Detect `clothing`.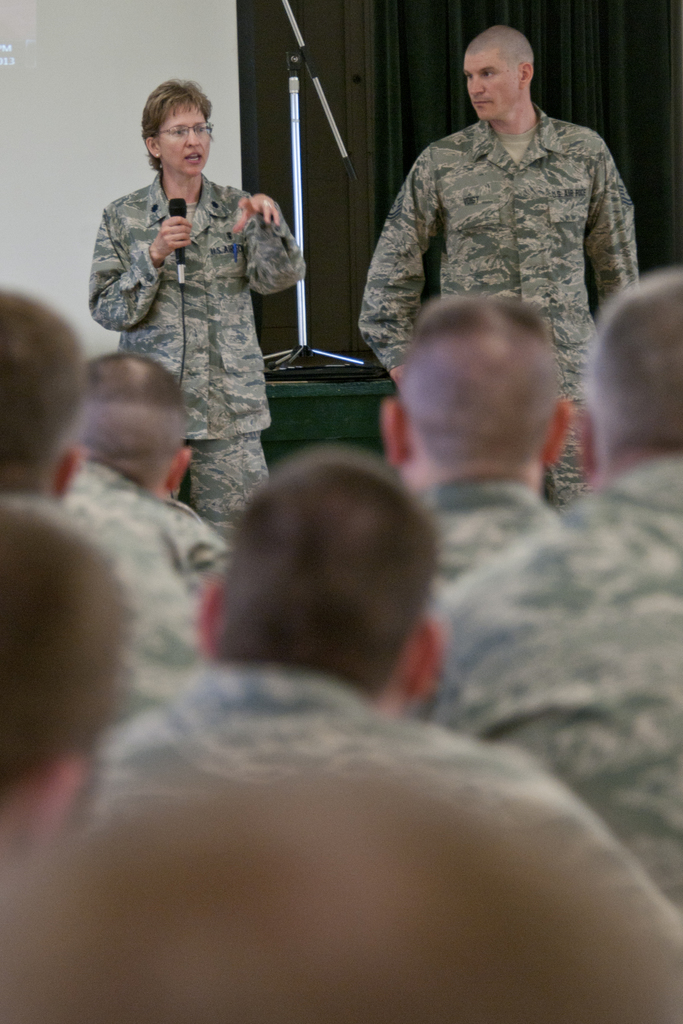
Detected at l=67, t=673, r=682, b=1023.
